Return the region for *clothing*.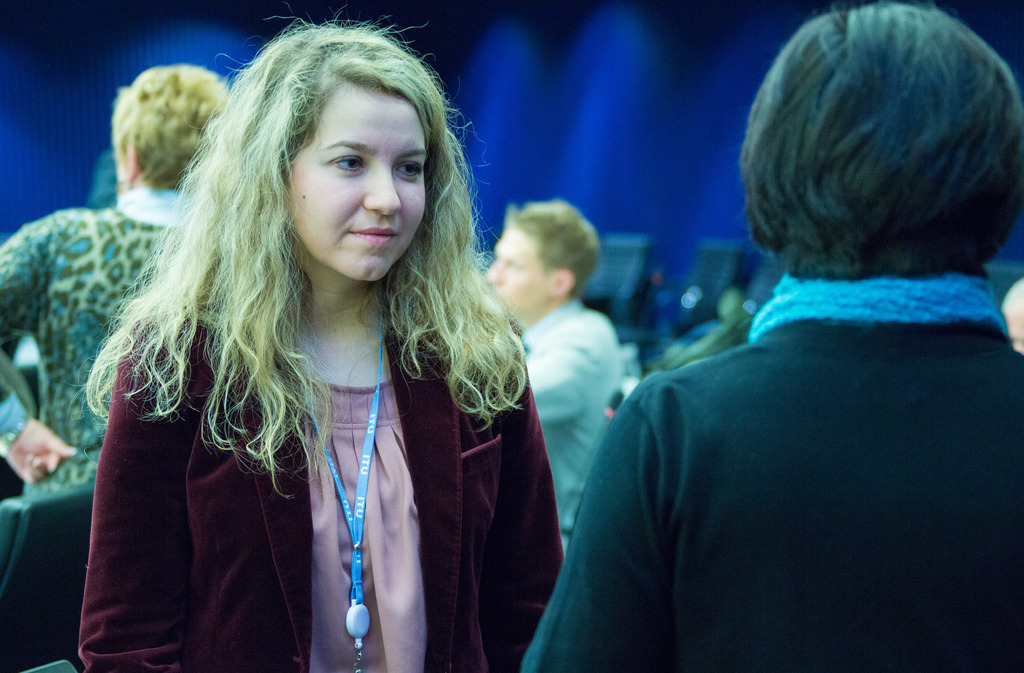
<region>0, 185, 177, 495</region>.
